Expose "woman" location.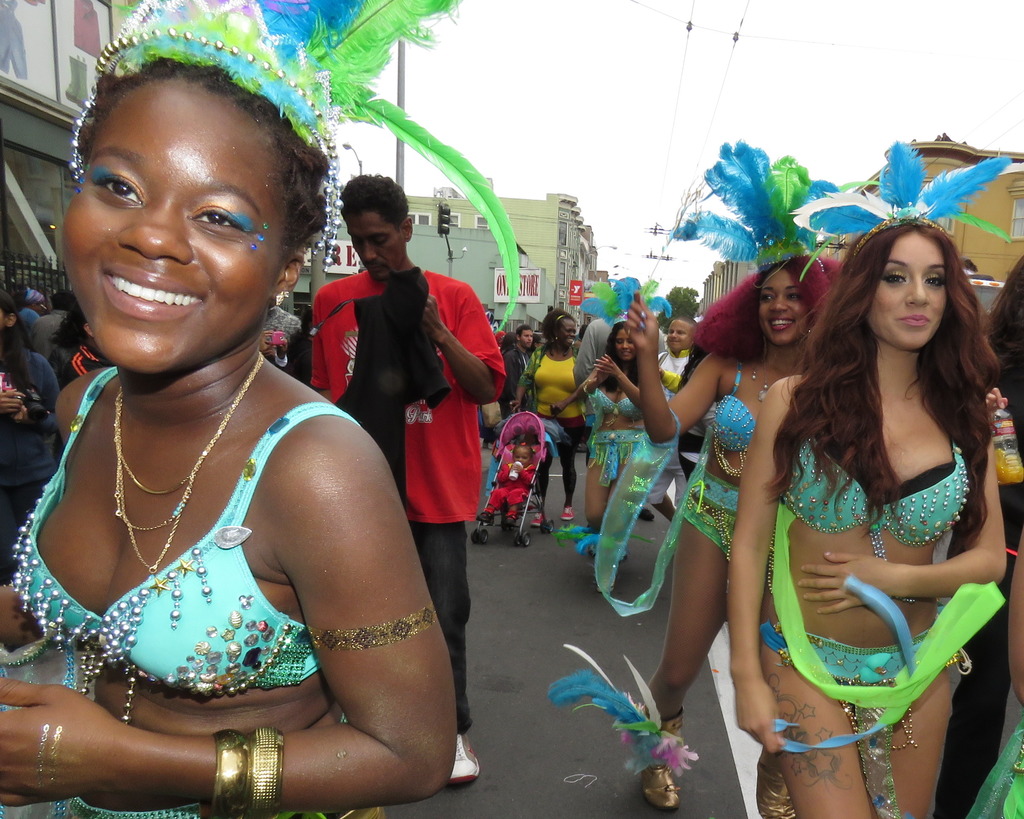
Exposed at 504,301,586,523.
